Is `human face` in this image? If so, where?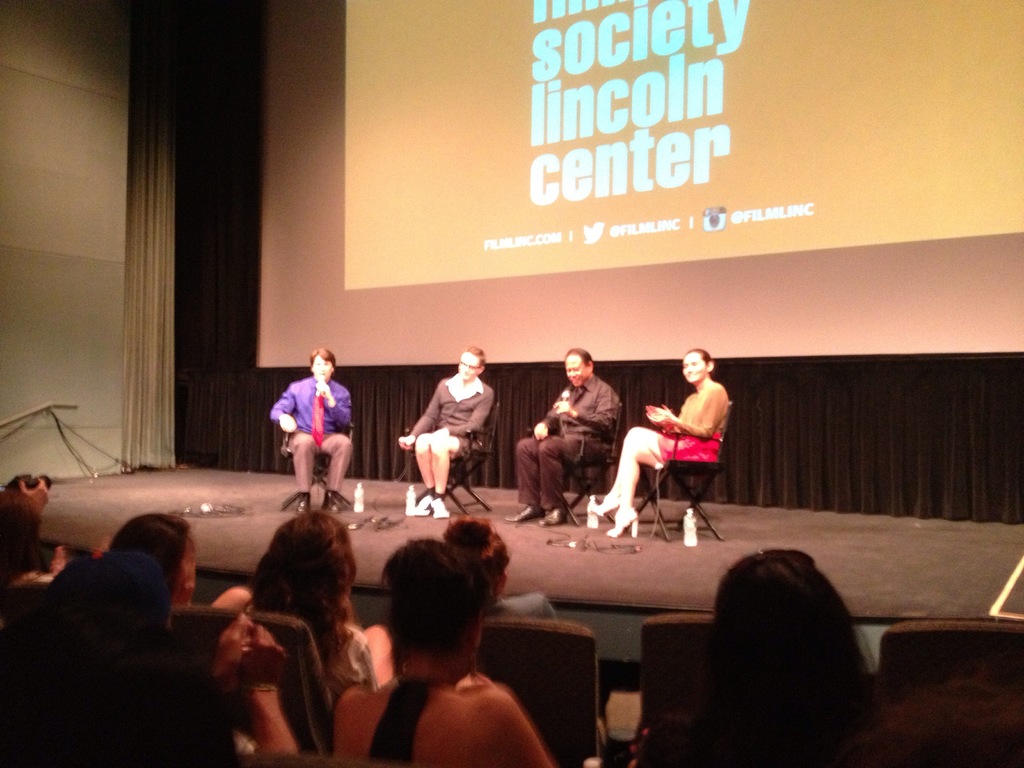
Yes, at x1=682, y1=356, x2=705, y2=386.
